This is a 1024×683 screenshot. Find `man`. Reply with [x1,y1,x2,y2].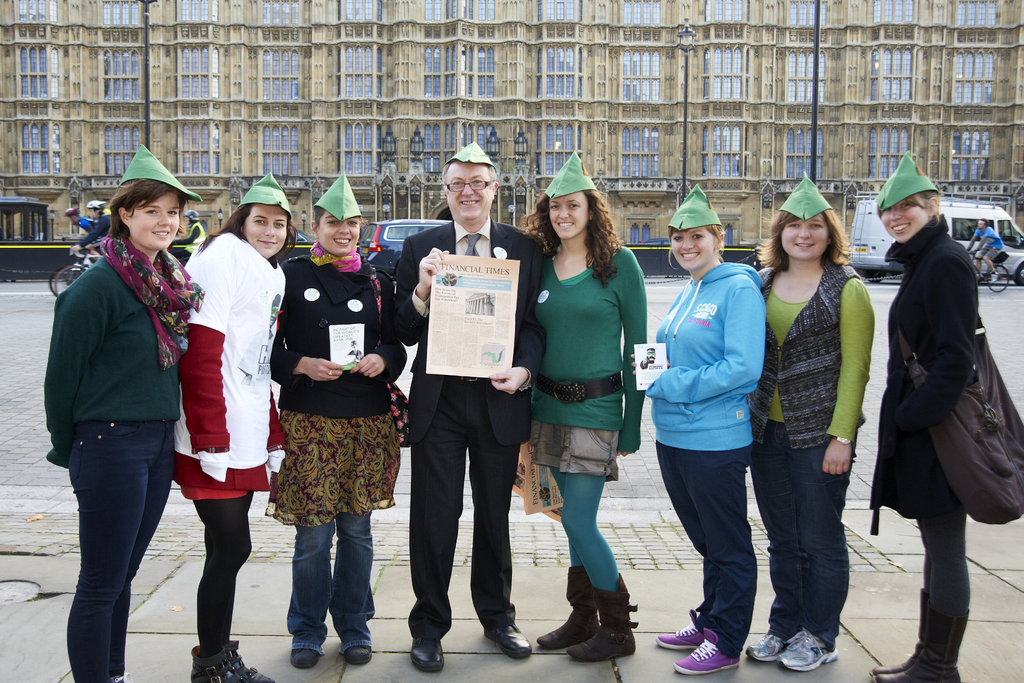
[69,195,111,255].
